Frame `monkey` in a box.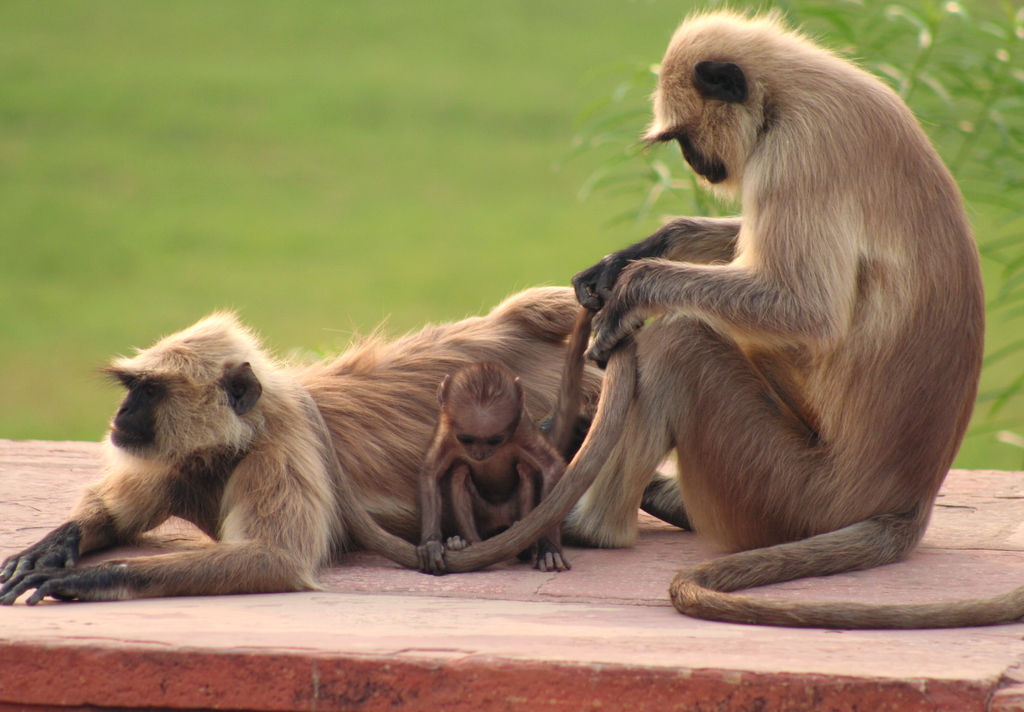
bbox=(0, 280, 631, 603).
